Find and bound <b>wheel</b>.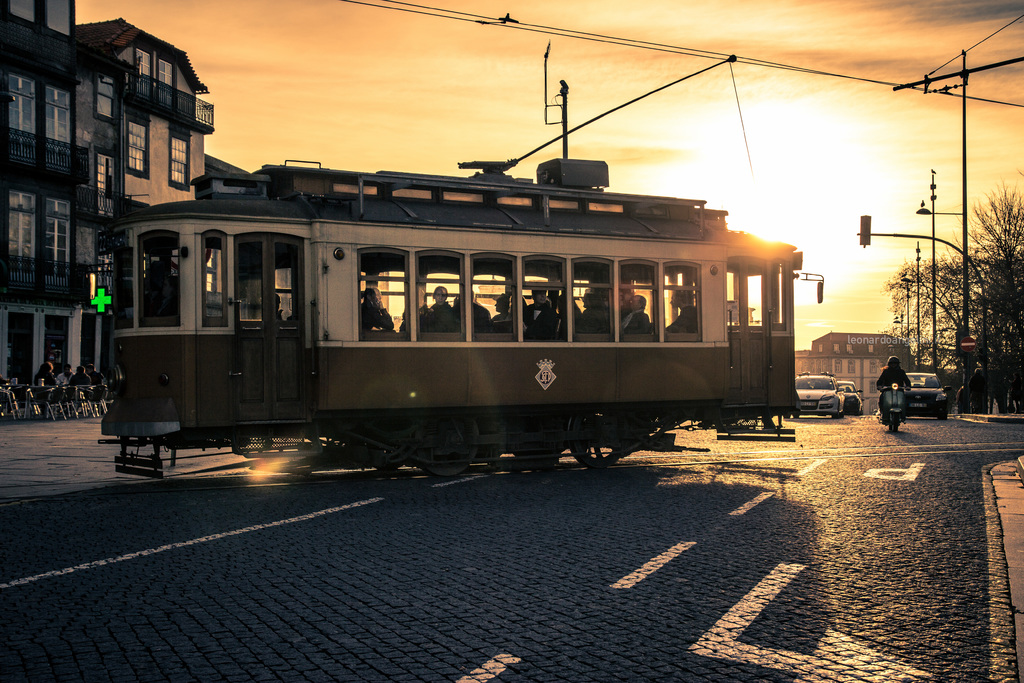
Bound: bbox=[794, 413, 800, 418].
